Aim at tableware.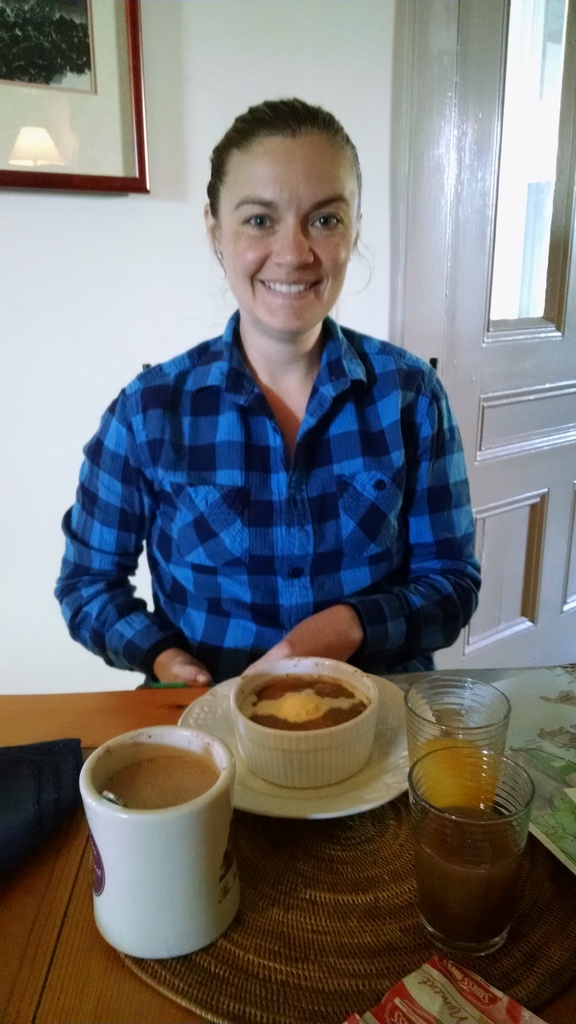
Aimed at bbox=[403, 745, 533, 961].
